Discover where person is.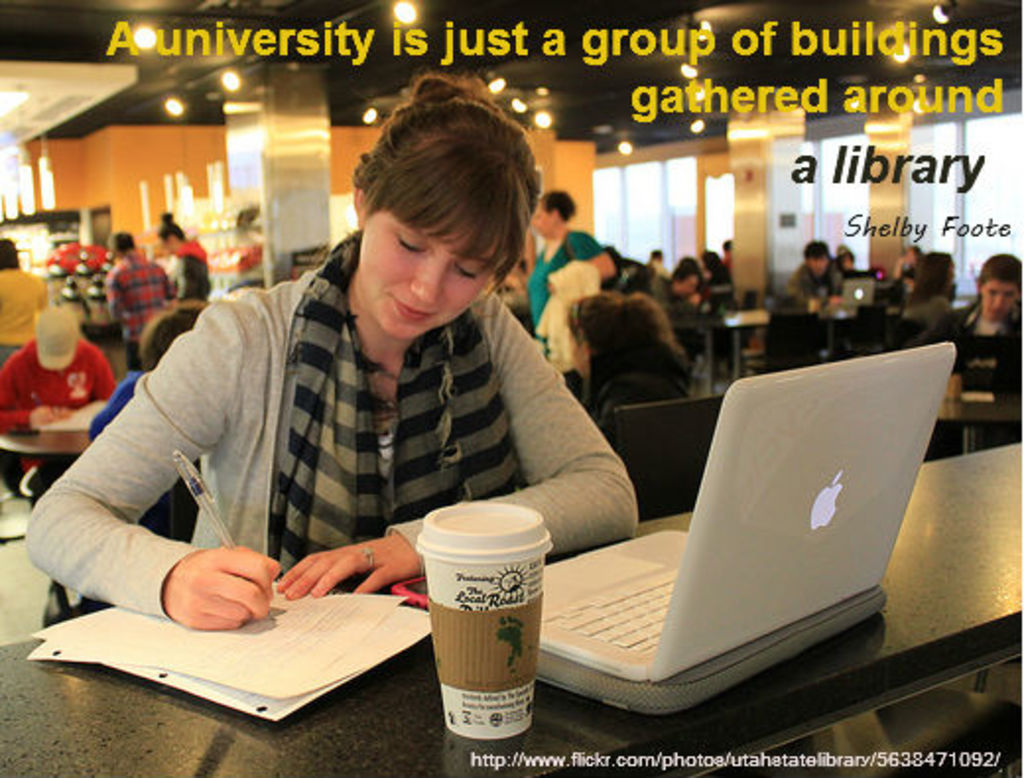
Discovered at box=[0, 303, 118, 431].
